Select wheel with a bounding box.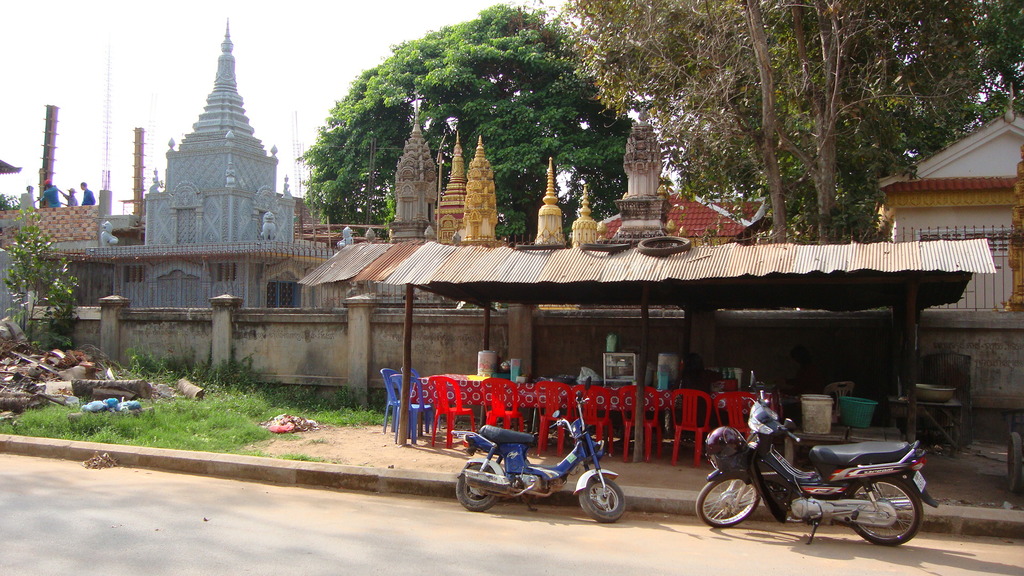
select_region(454, 463, 496, 511).
